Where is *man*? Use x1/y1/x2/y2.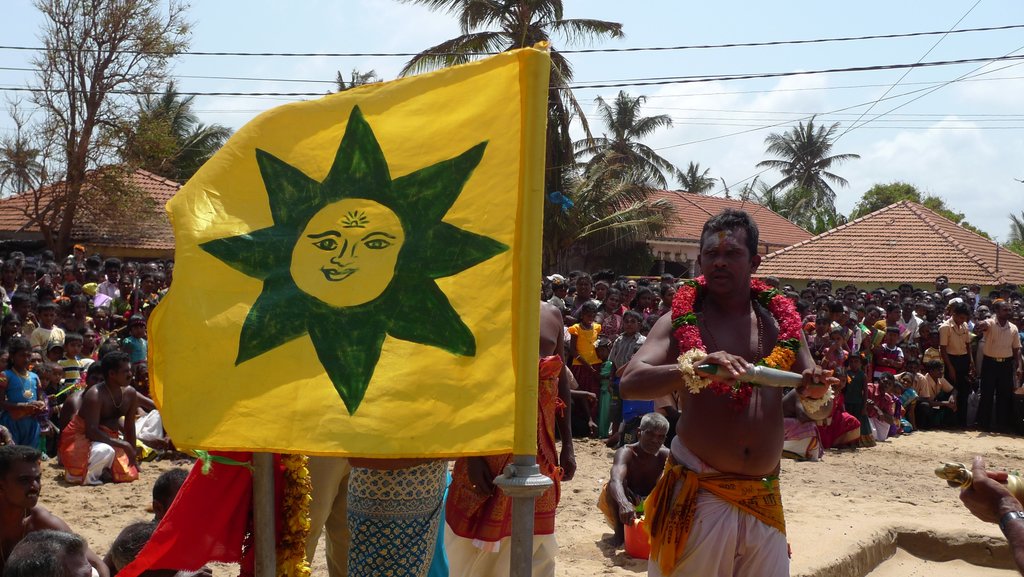
3/528/94/576.
